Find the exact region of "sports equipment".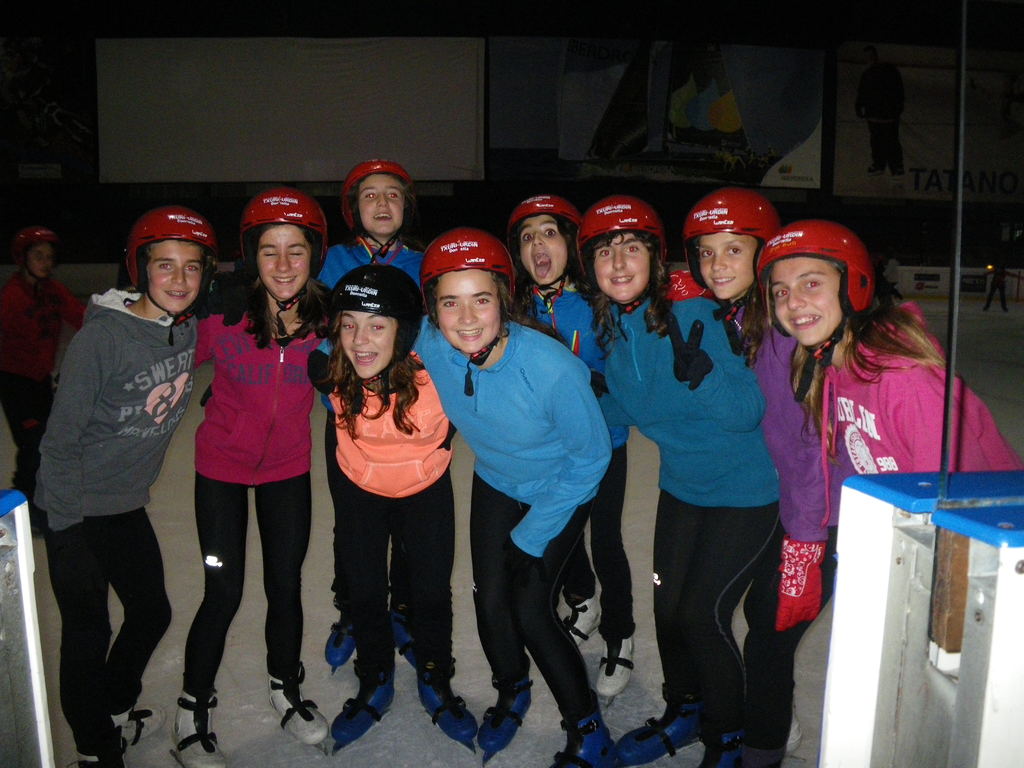
Exact region: bbox=[325, 618, 360, 676].
